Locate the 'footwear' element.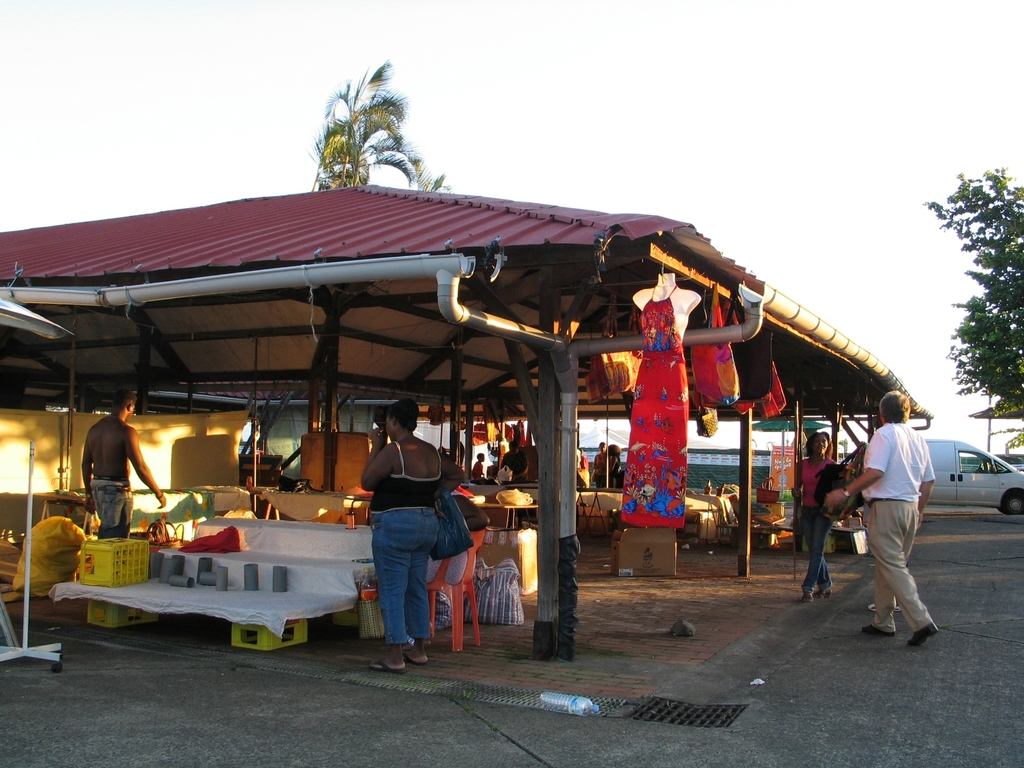
Element bbox: bbox=[816, 589, 835, 601].
